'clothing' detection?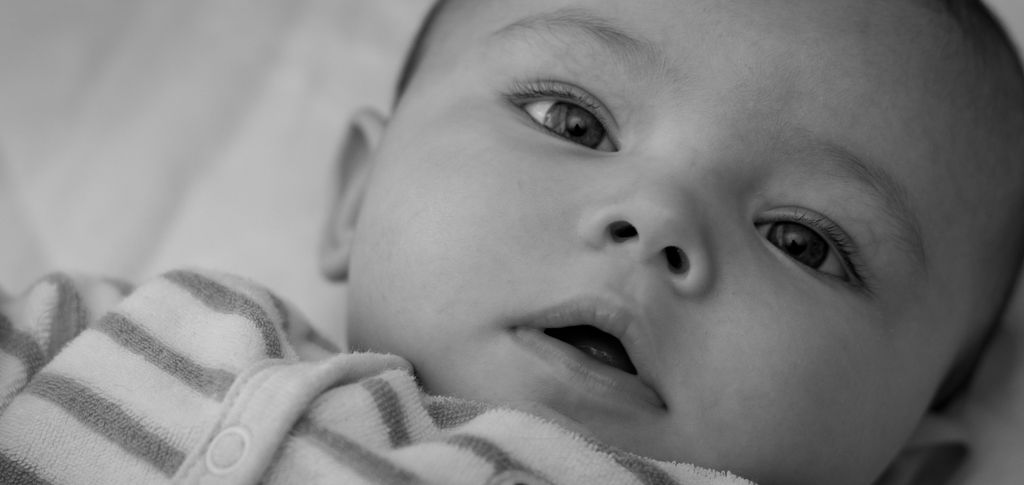
0/263/756/484
